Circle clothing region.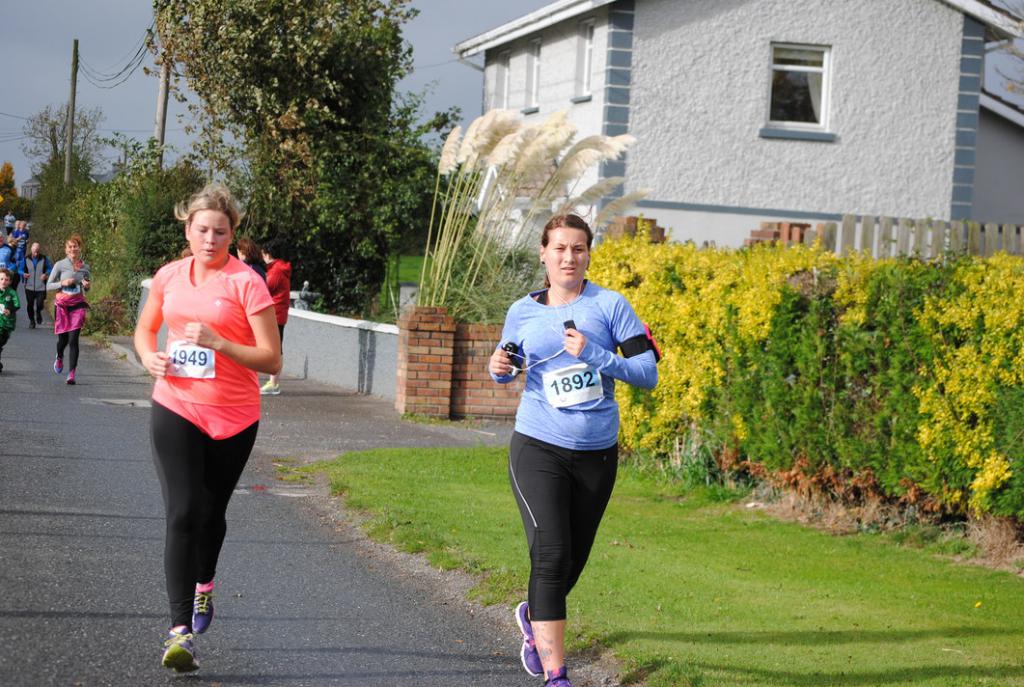
Region: box=[146, 251, 275, 624].
